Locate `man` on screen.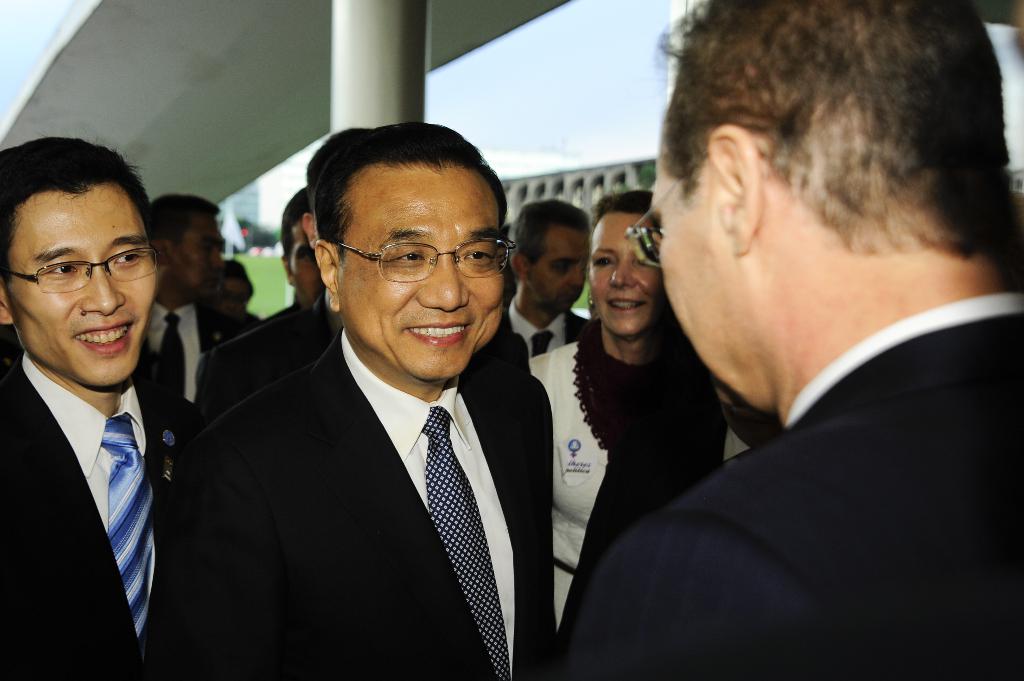
On screen at (231,188,352,372).
